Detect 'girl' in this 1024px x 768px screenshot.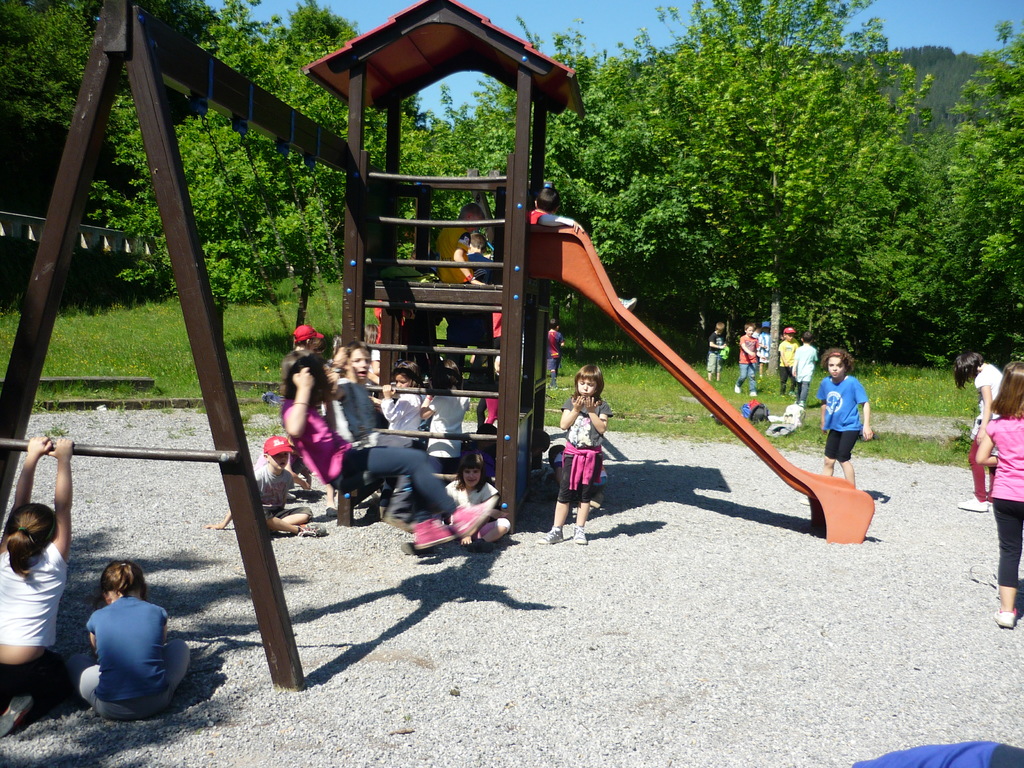
Detection: (left=422, top=358, right=470, bottom=484).
